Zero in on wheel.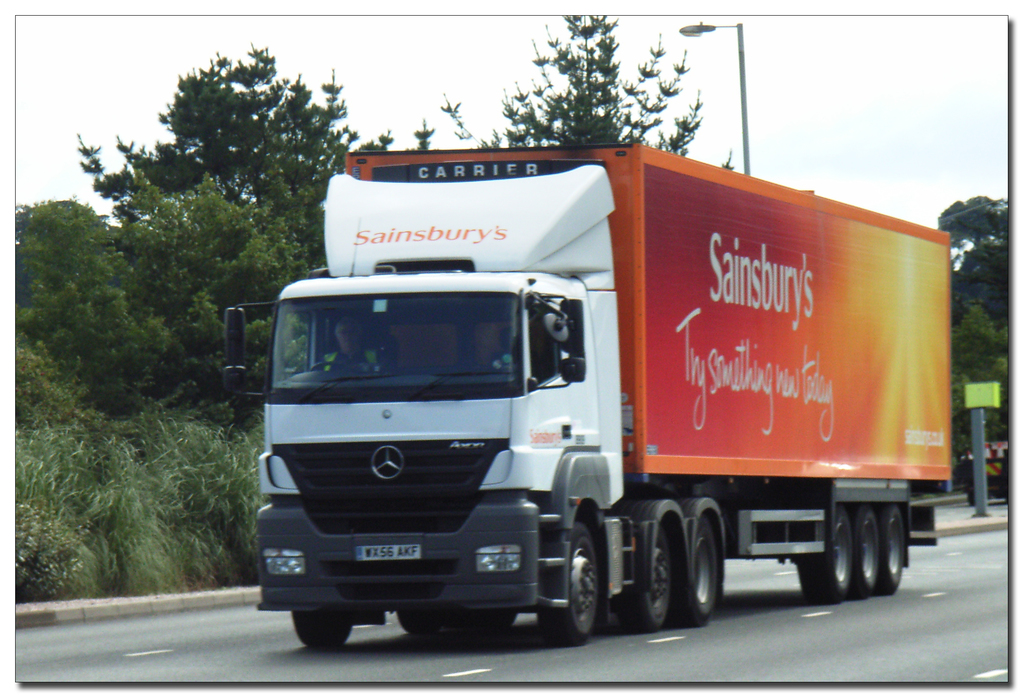
Zeroed in: 681:527:715:624.
